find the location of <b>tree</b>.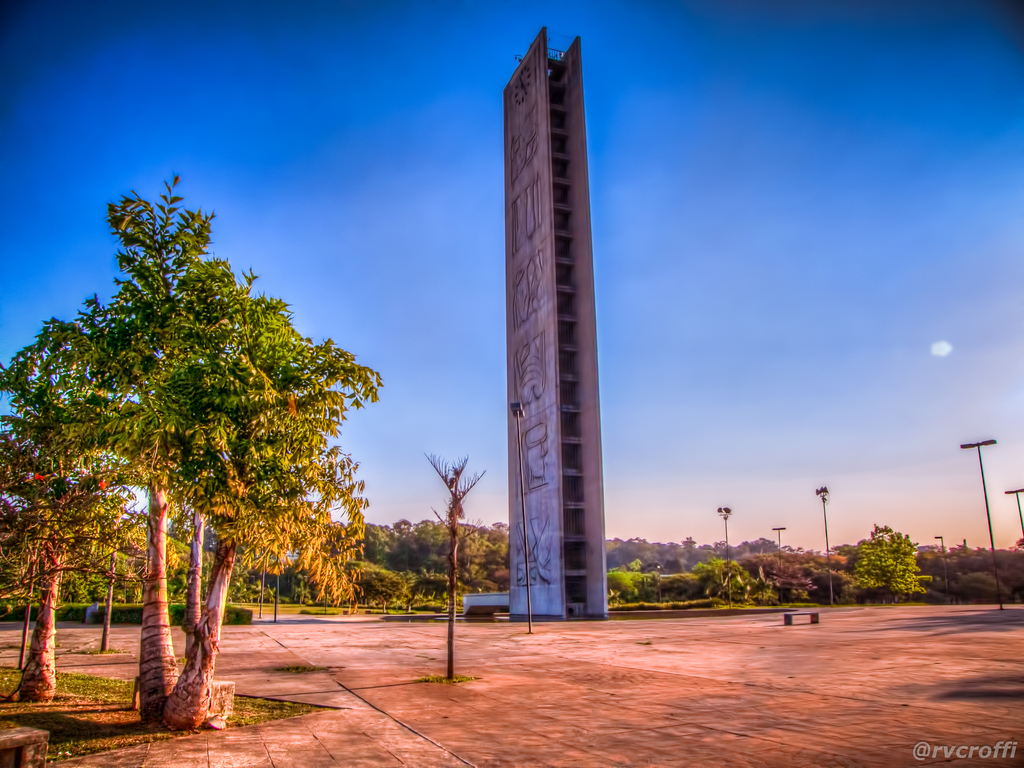
Location: select_region(385, 502, 511, 625).
